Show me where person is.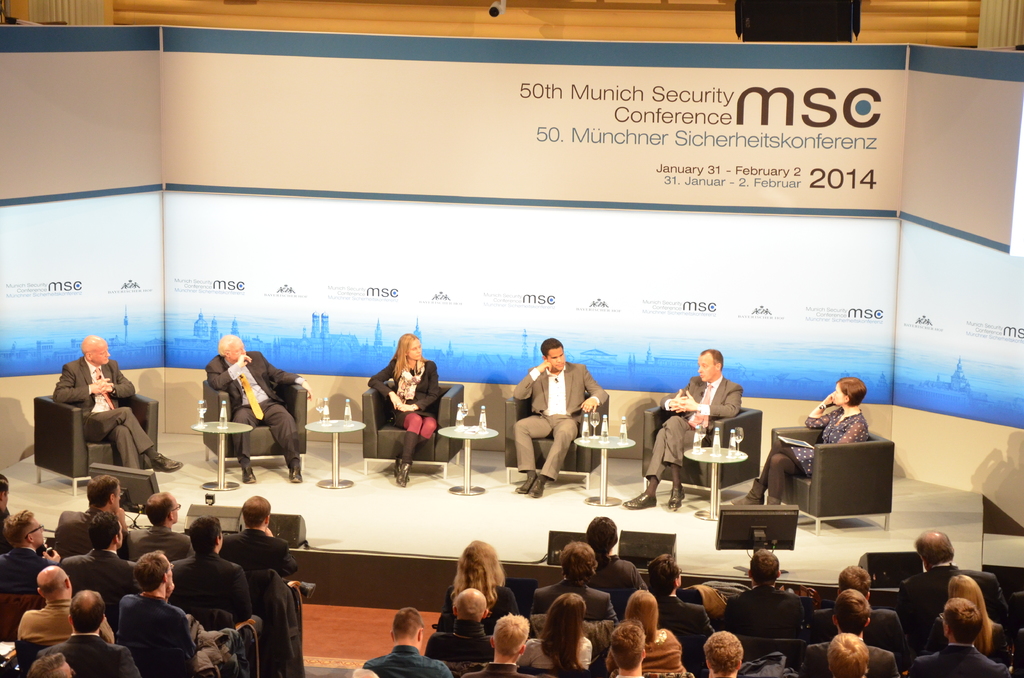
person is at (426,582,491,677).
